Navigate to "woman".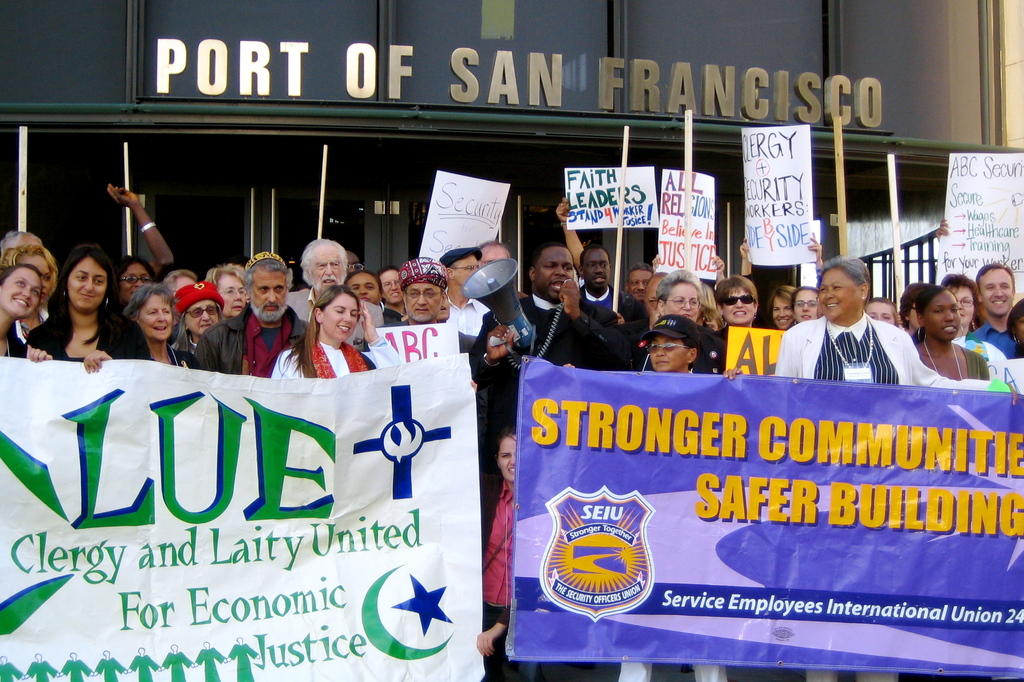
Navigation target: <region>938, 272, 983, 333</region>.
